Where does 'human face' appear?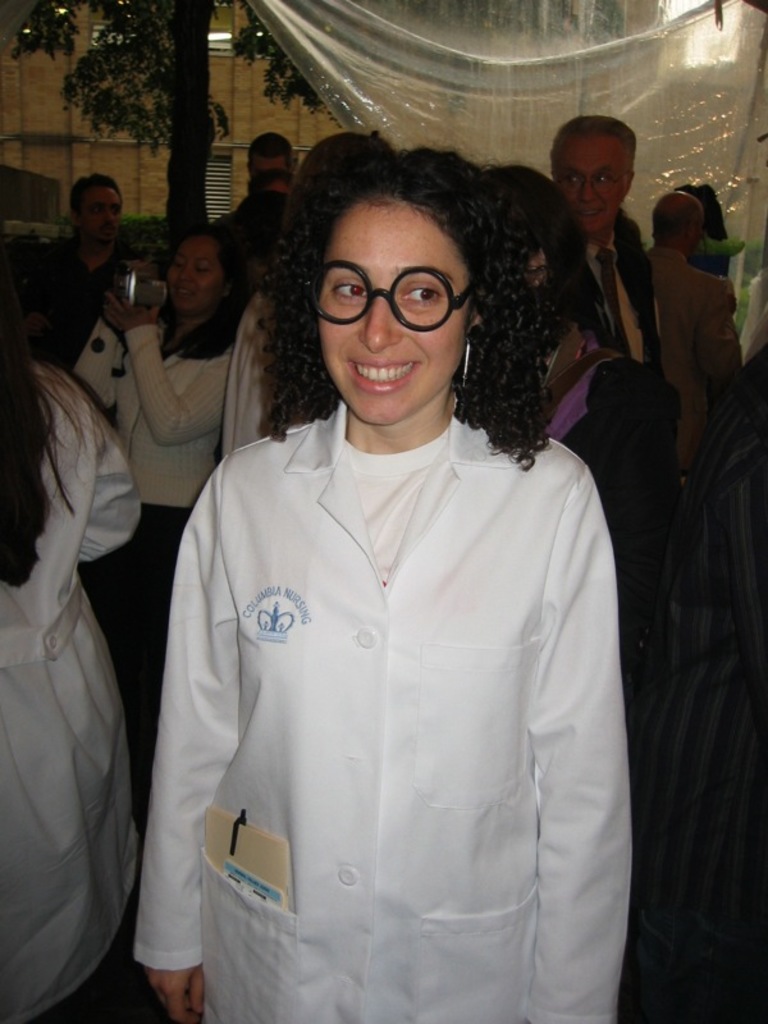
Appears at (161, 234, 223, 306).
